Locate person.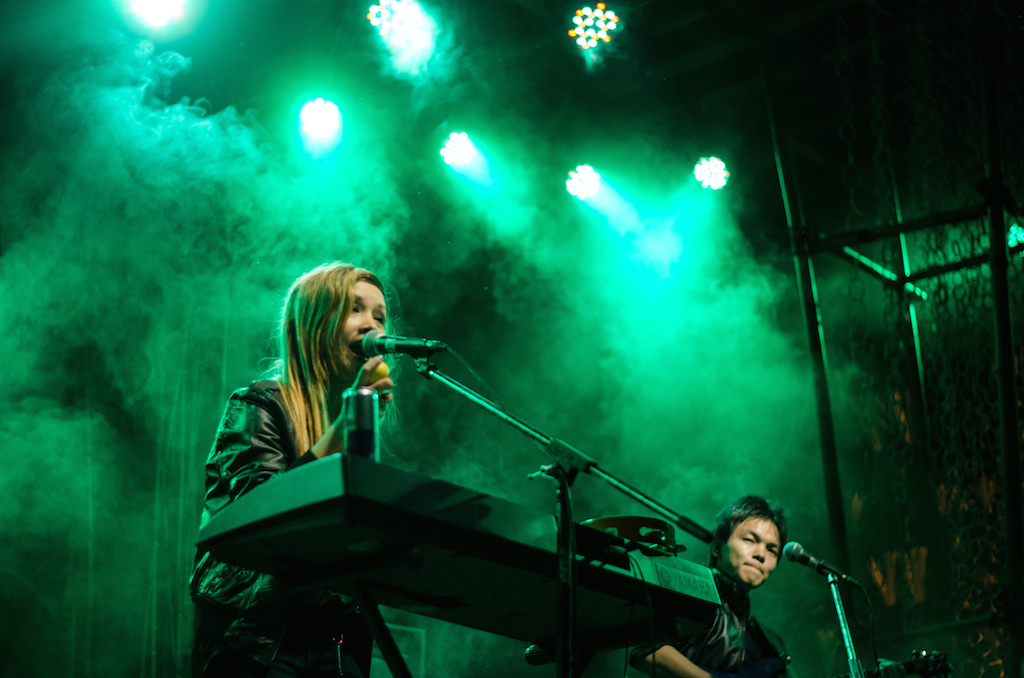
Bounding box: [left=188, top=258, right=401, bottom=677].
